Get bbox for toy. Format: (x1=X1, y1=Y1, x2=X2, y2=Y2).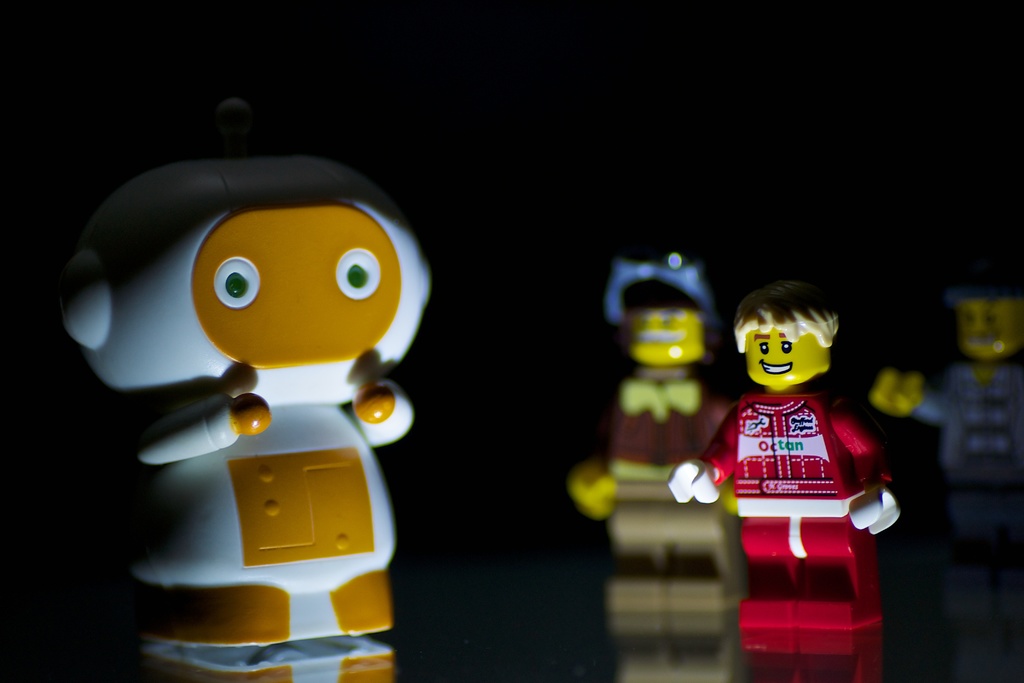
(x1=547, y1=230, x2=618, y2=325).
